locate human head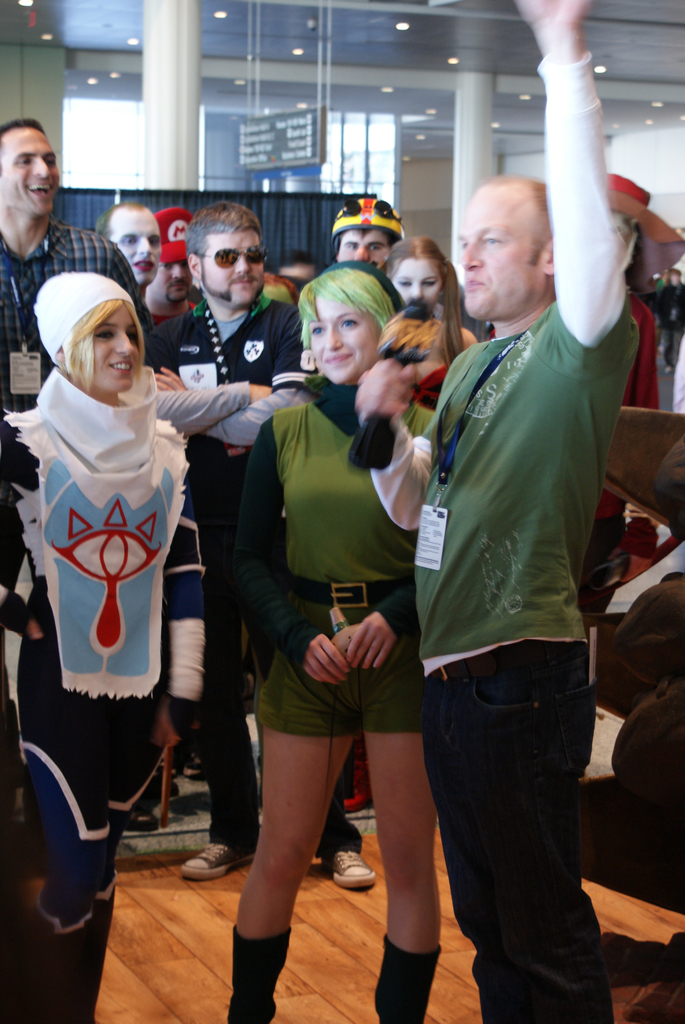
select_region(182, 202, 261, 301)
